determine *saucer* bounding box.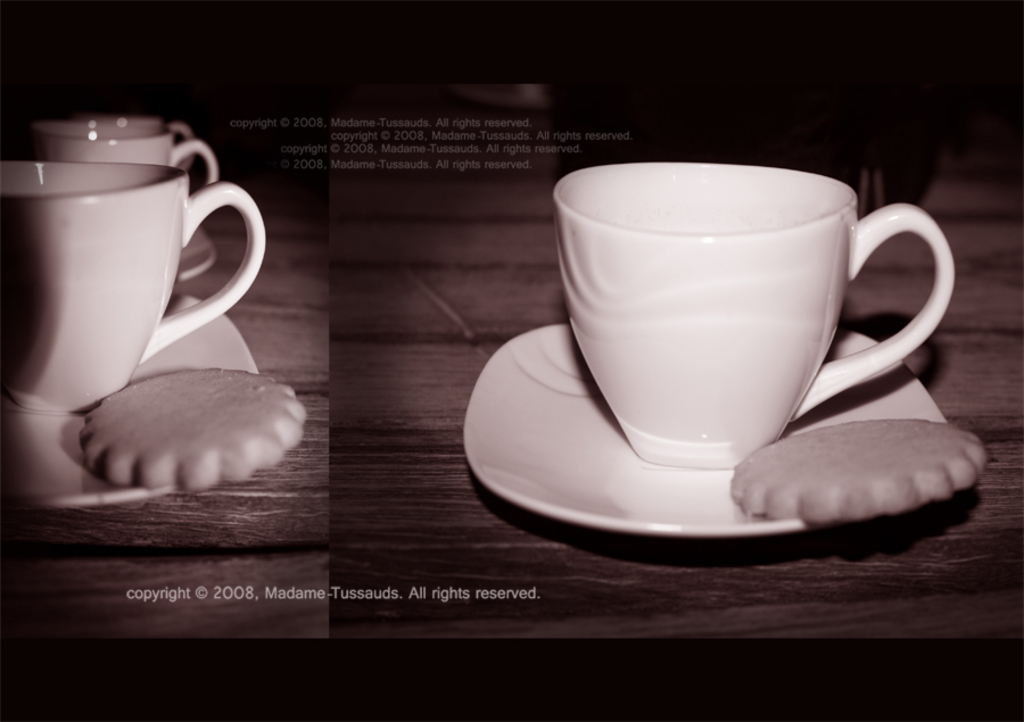
Determined: BBox(462, 322, 947, 533).
